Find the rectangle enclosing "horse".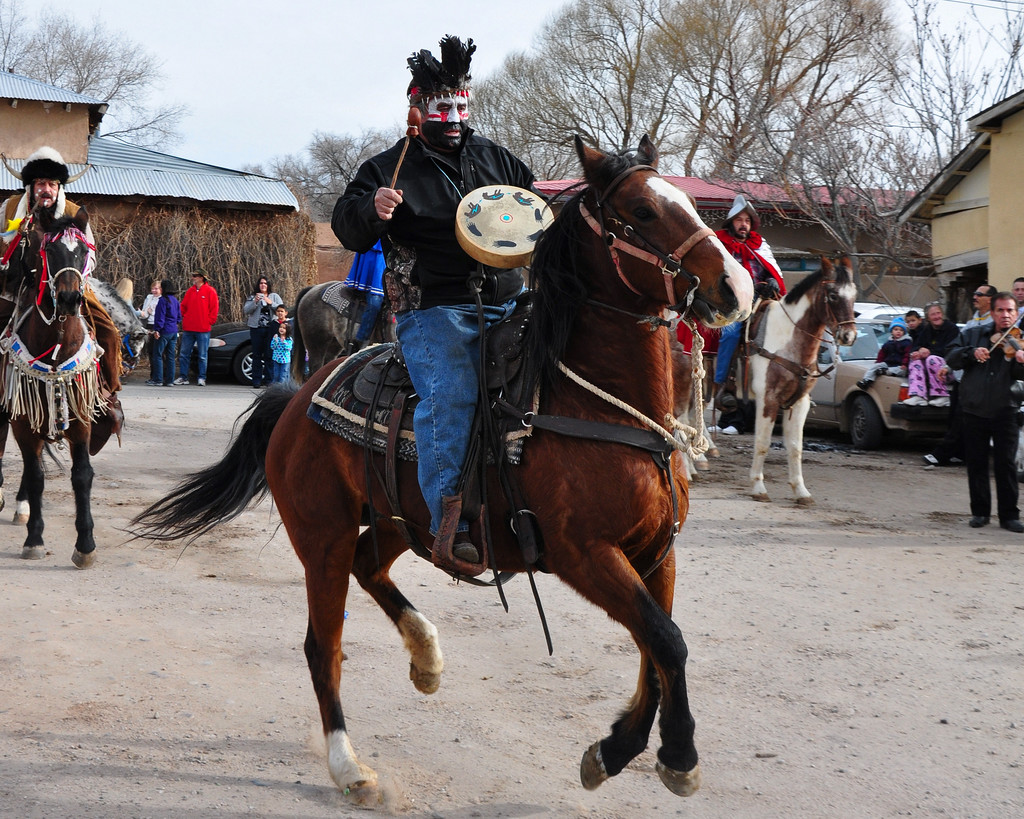
(119,136,756,816).
